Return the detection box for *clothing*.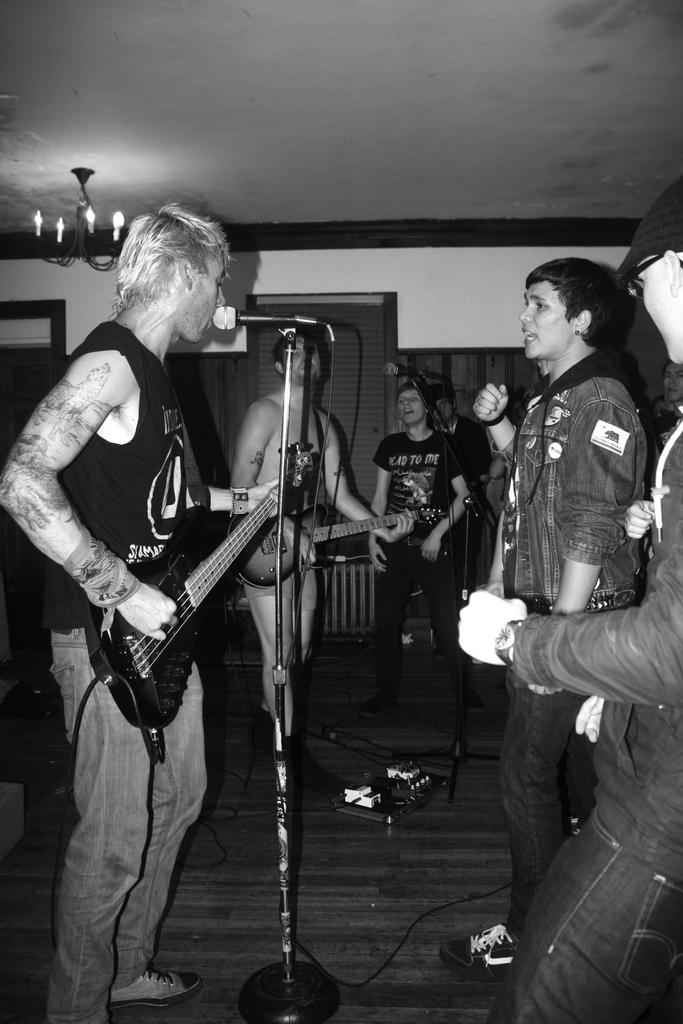
Rect(436, 415, 494, 479).
